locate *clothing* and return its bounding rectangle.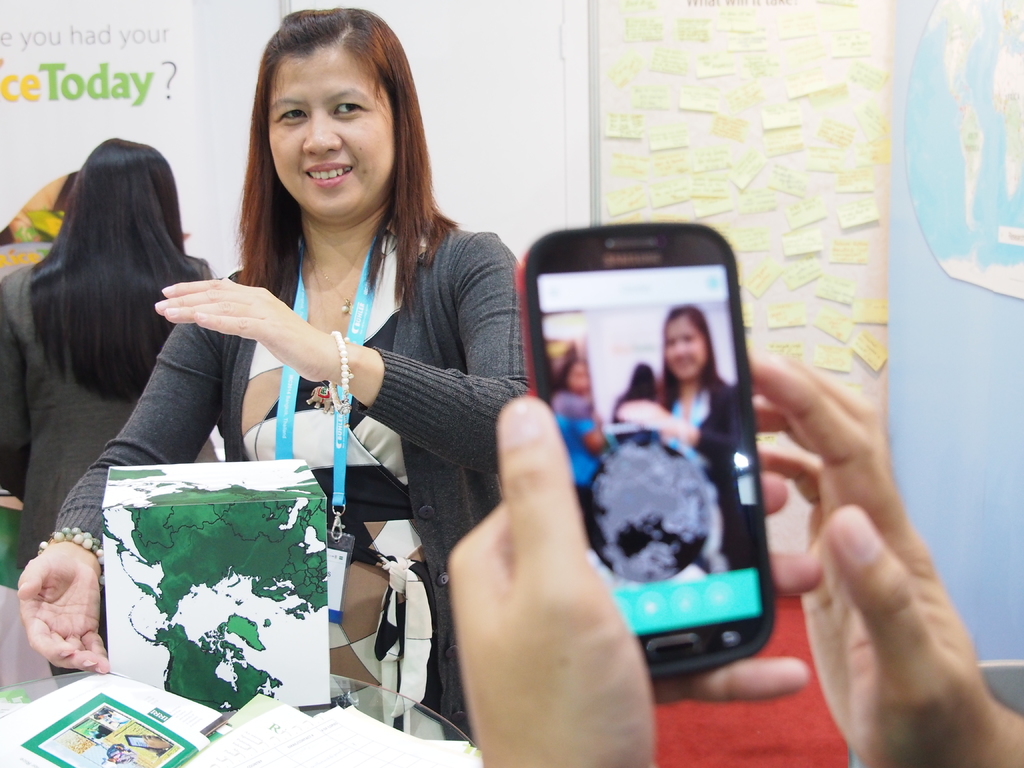
region(661, 378, 748, 568).
